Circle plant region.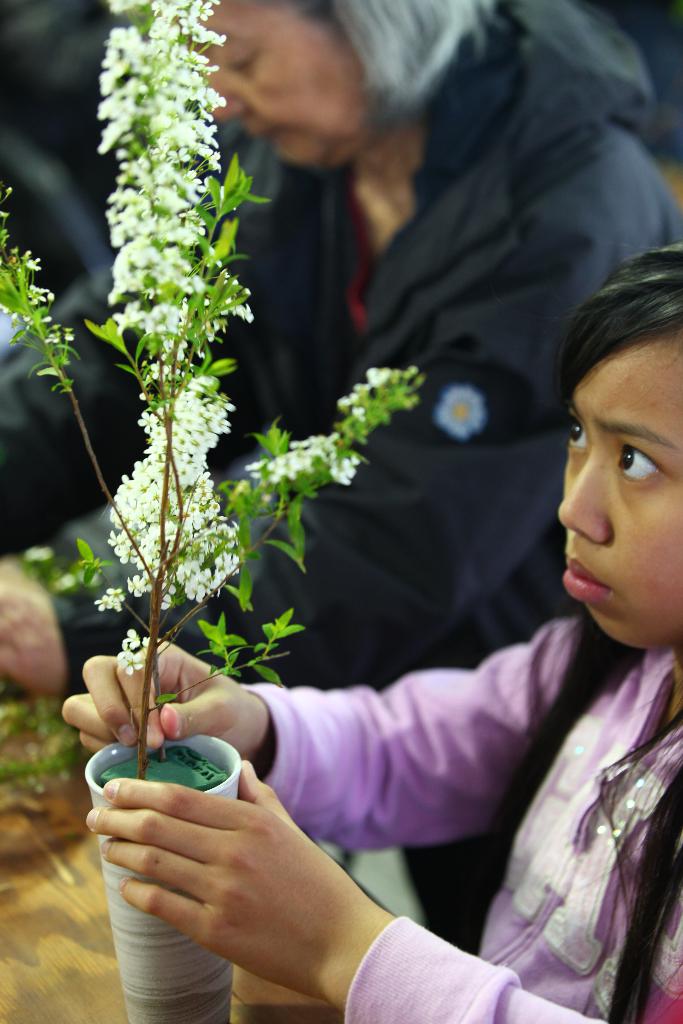
Region: [left=0, top=0, right=429, bottom=772].
